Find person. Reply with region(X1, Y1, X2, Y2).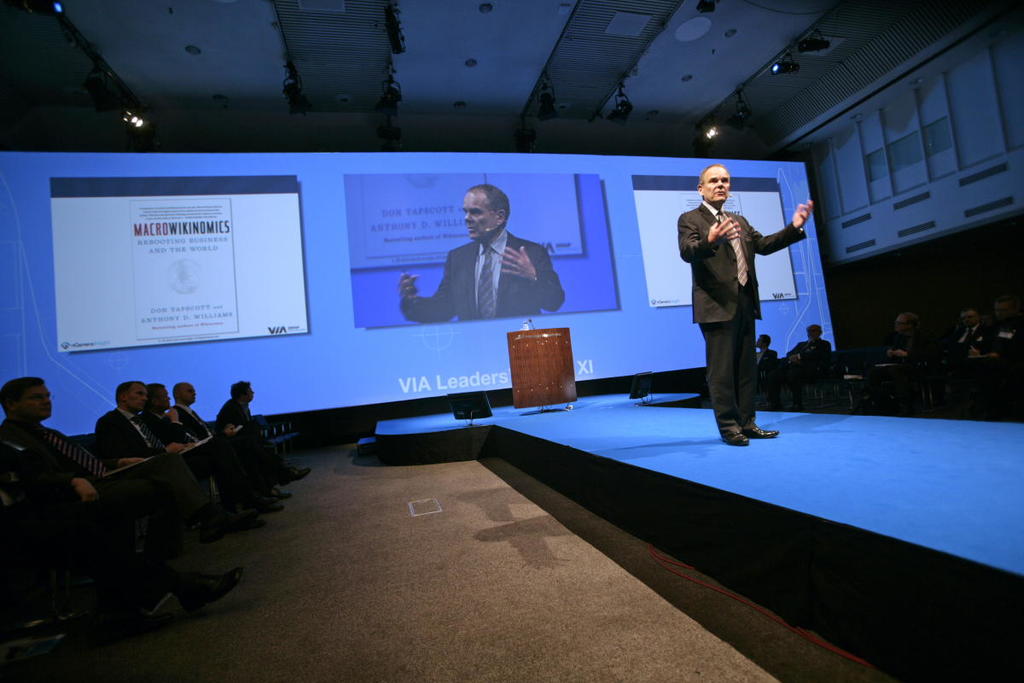
region(679, 148, 789, 446).
